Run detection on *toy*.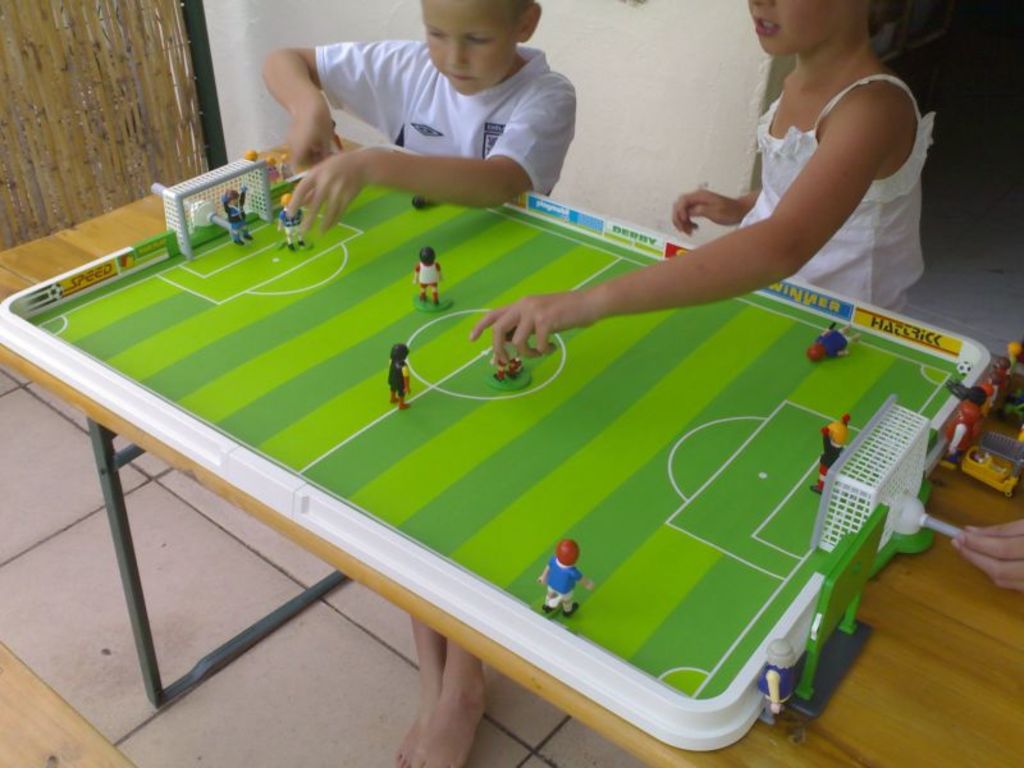
Result: {"left": 221, "top": 187, "right": 255, "bottom": 247}.
